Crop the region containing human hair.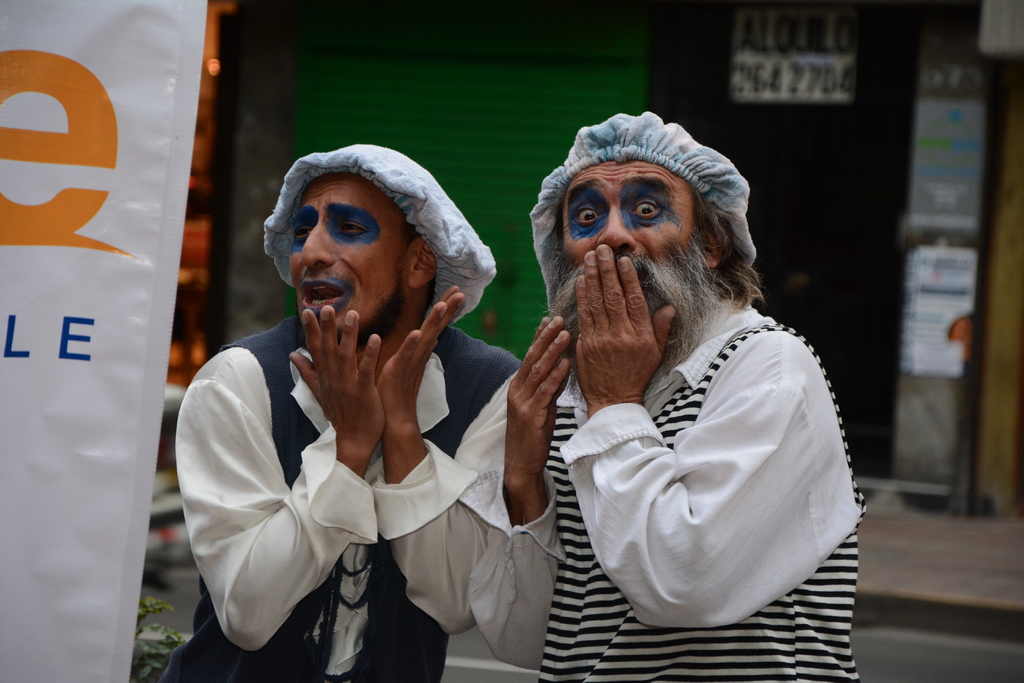
Crop region: <bbox>404, 216, 442, 330</bbox>.
